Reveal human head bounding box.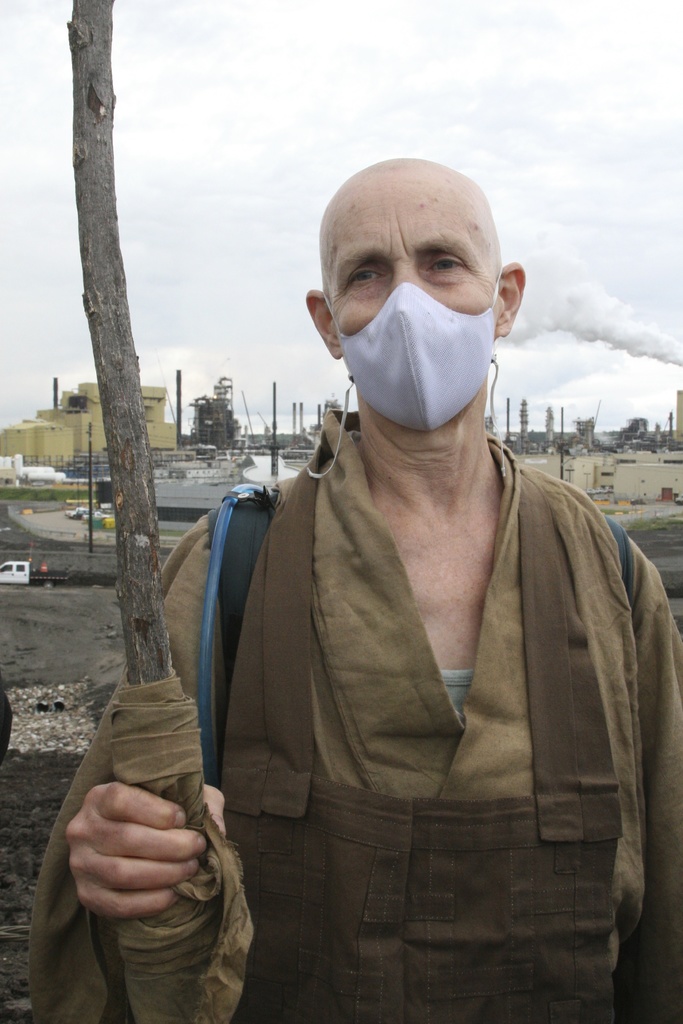
Revealed: select_region(297, 132, 517, 447).
